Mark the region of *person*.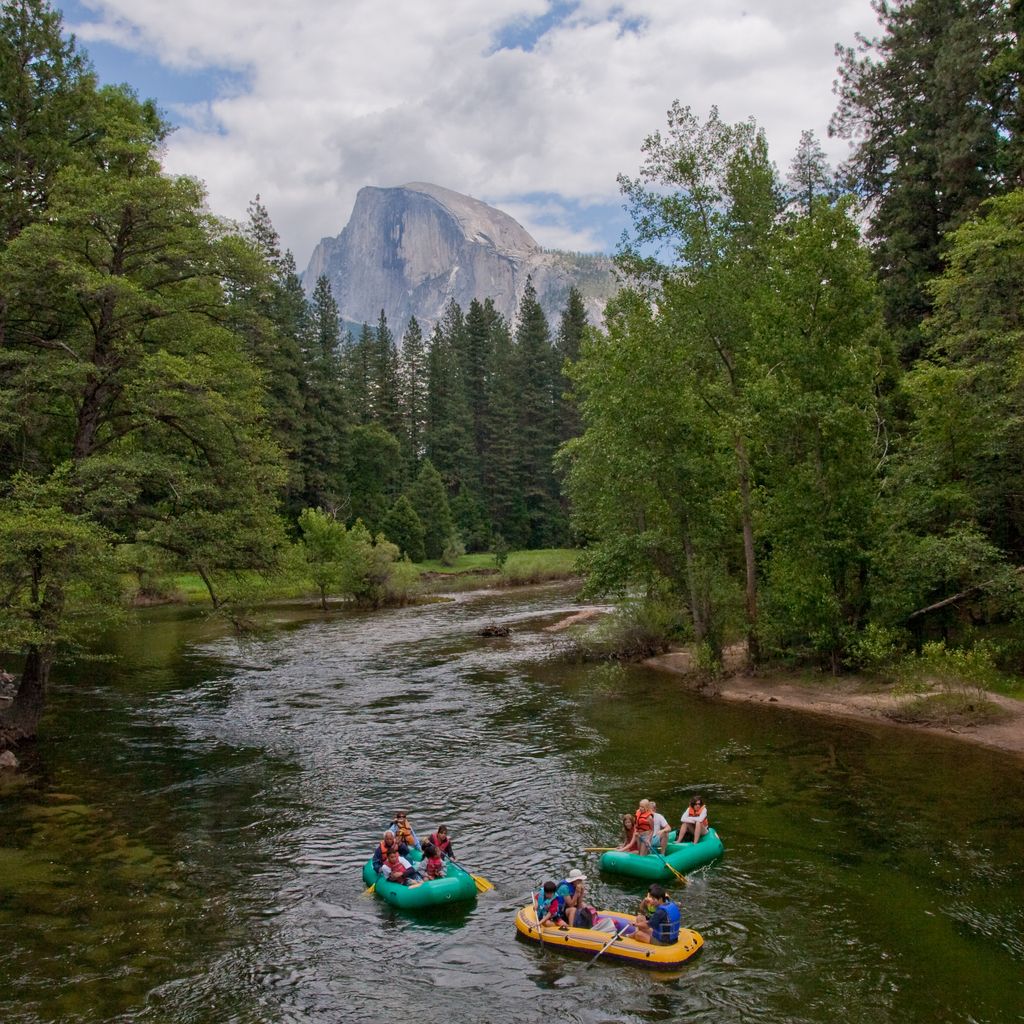
Region: {"x1": 633, "y1": 890, "x2": 682, "y2": 949}.
